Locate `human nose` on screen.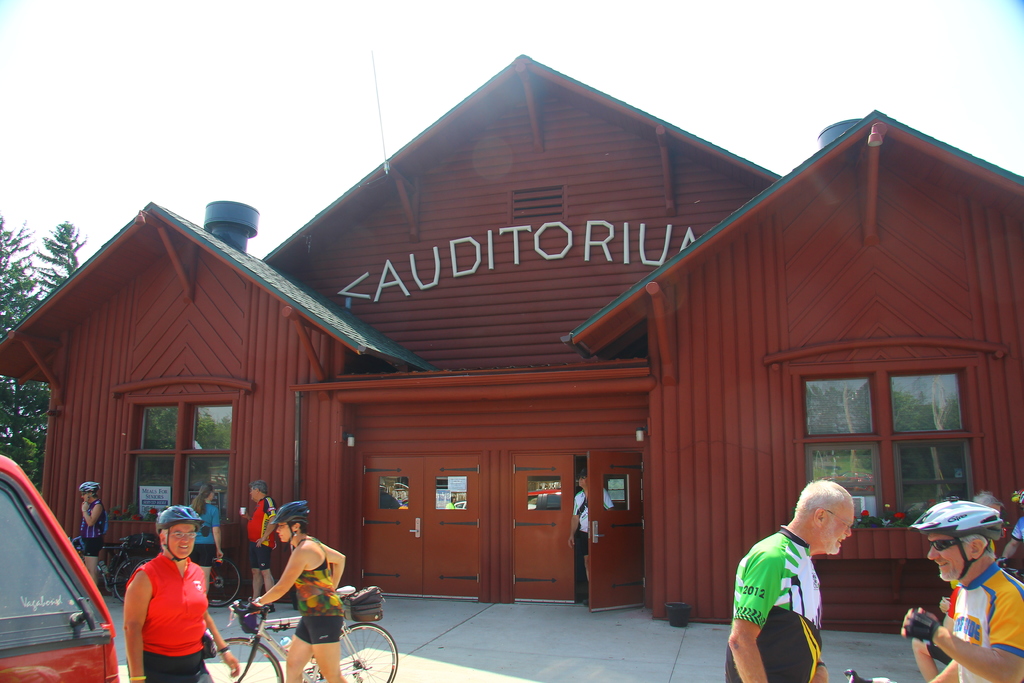
On screen at rect(927, 548, 939, 559).
